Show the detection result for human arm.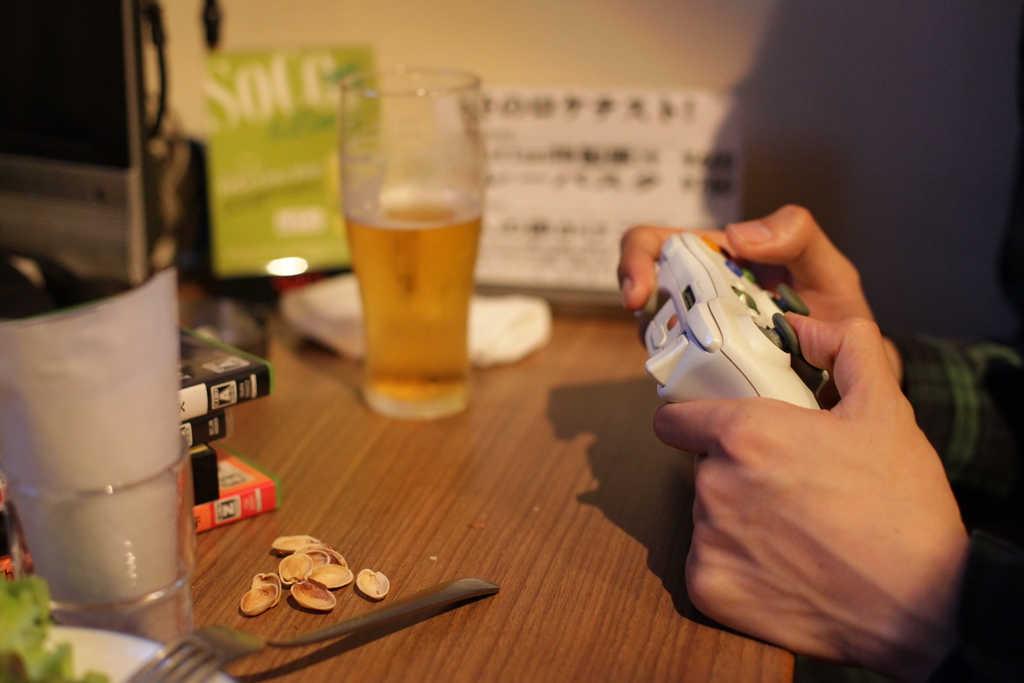
<bbox>652, 311, 1023, 679</bbox>.
